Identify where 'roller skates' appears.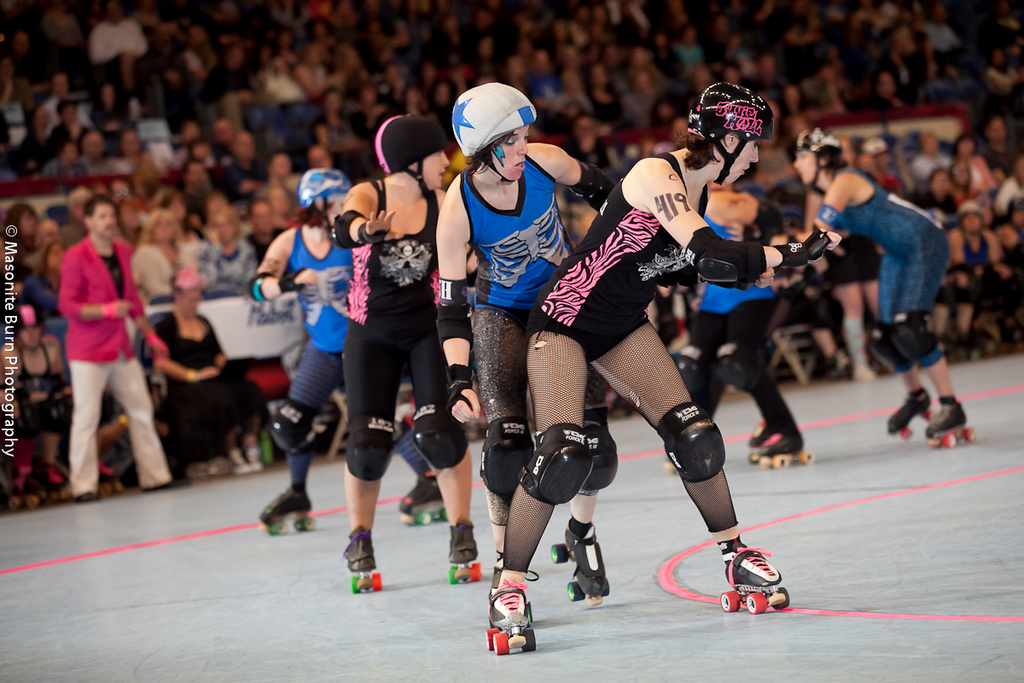
Appears at 884/391/936/441.
